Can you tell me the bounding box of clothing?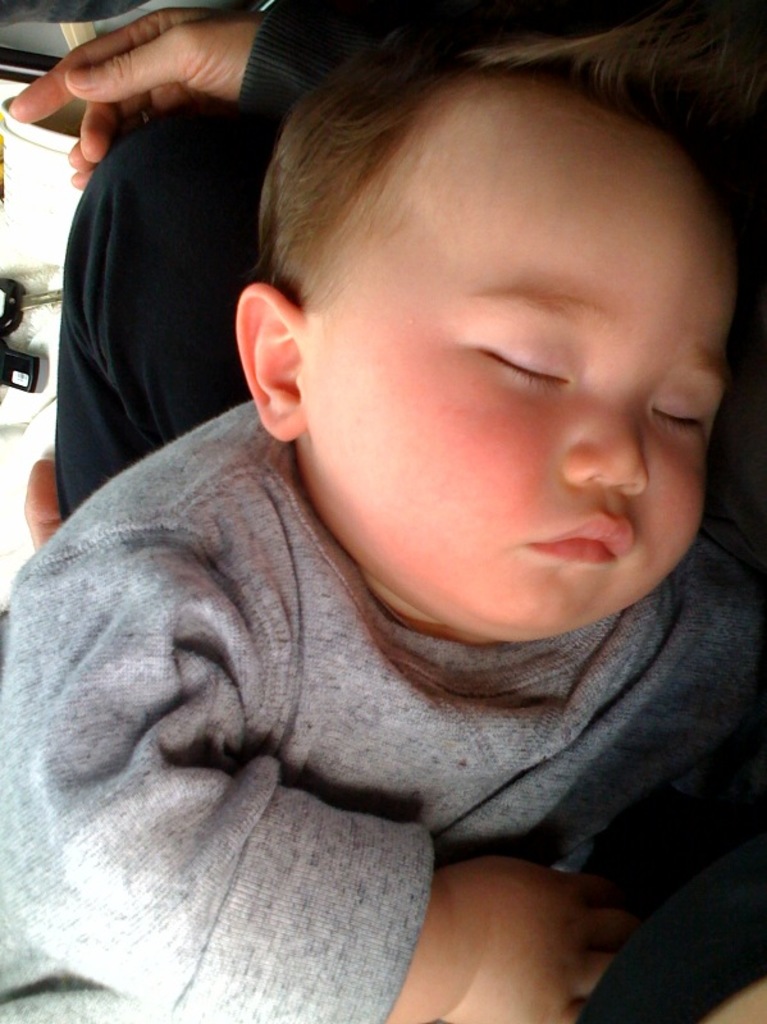
detection(56, 0, 429, 508).
